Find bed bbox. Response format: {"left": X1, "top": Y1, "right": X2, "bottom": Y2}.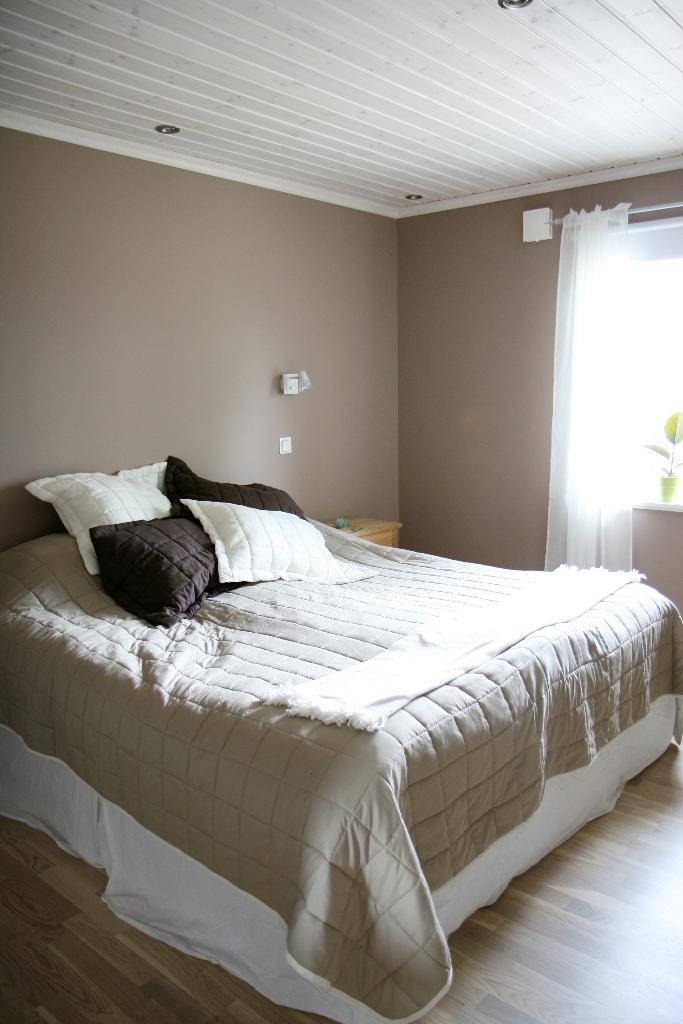
{"left": 0, "top": 454, "right": 682, "bottom": 1023}.
